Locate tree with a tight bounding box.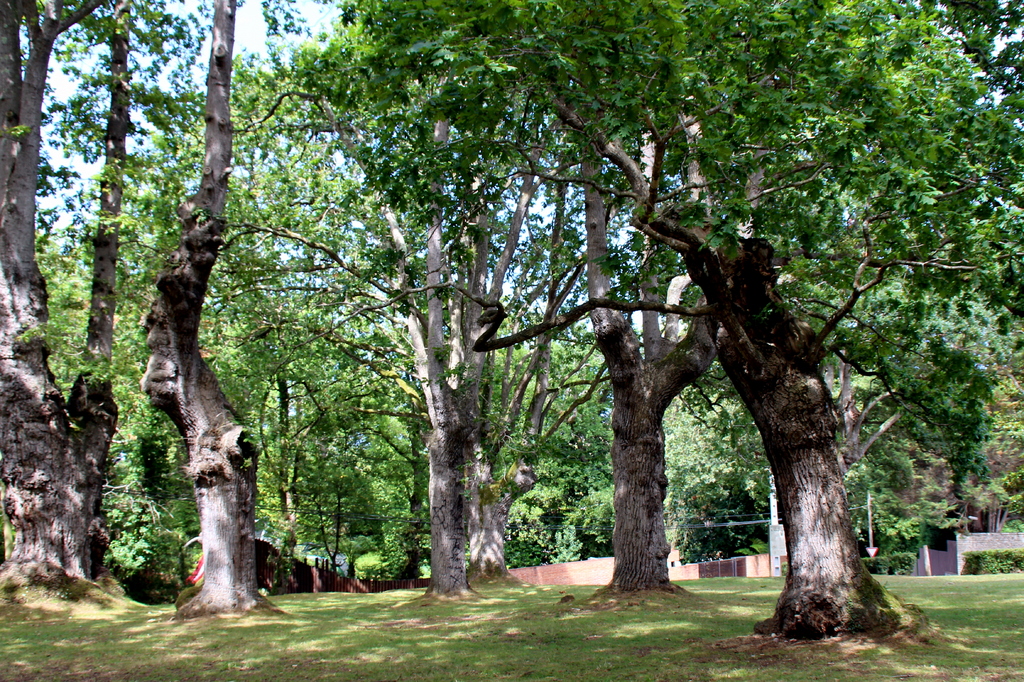
<region>1, 177, 193, 597</region>.
